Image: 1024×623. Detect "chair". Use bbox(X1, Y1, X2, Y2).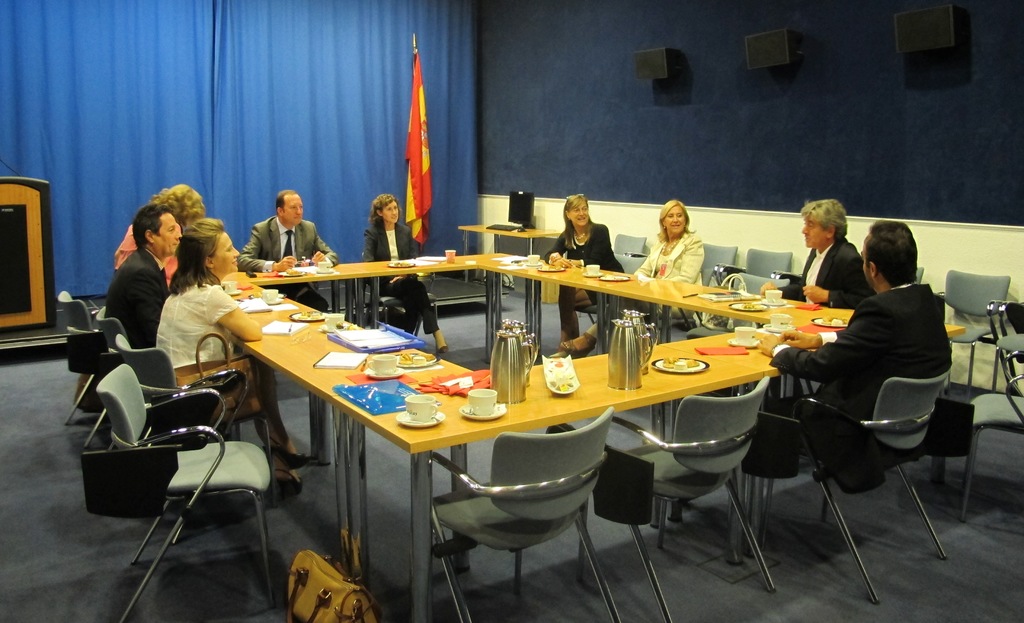
bbox(424, 403, 626, 622).
